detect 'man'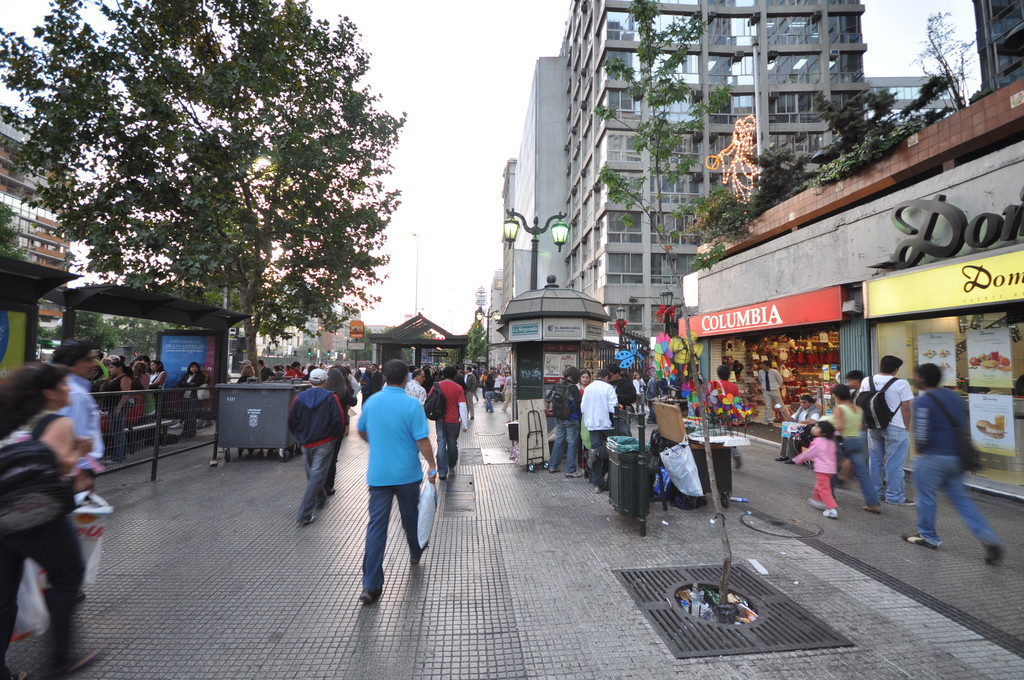
crop(499, 370, 513, 414)
